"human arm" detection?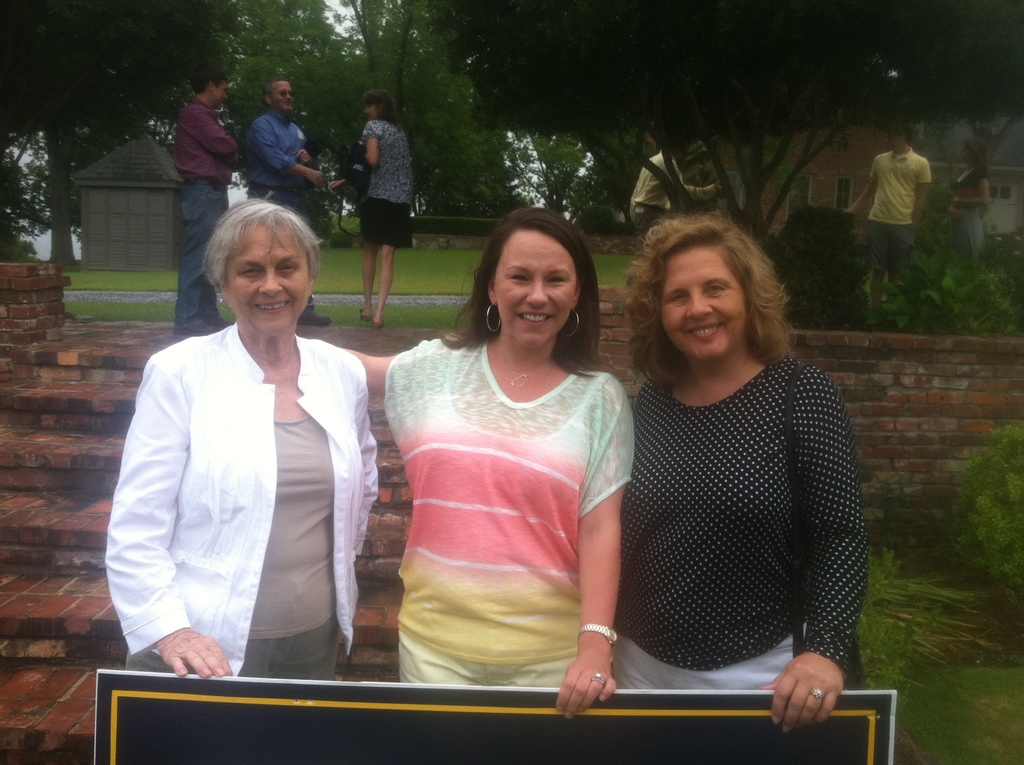
<box>102,356,252,681</box>
